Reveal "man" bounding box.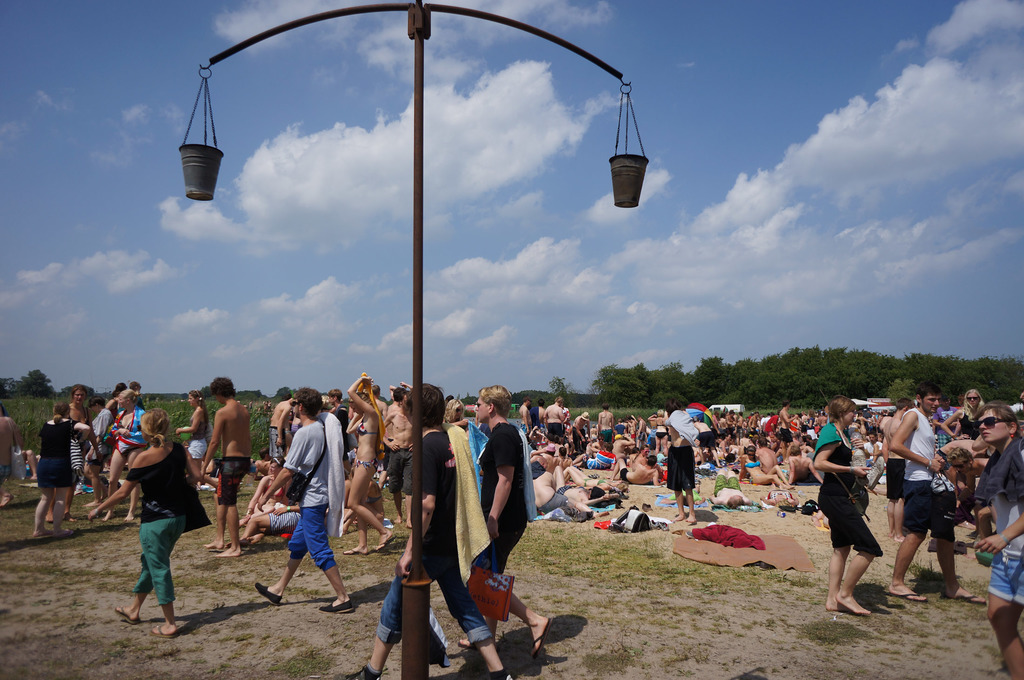
Revealed: [884, 412, 895, 422].
